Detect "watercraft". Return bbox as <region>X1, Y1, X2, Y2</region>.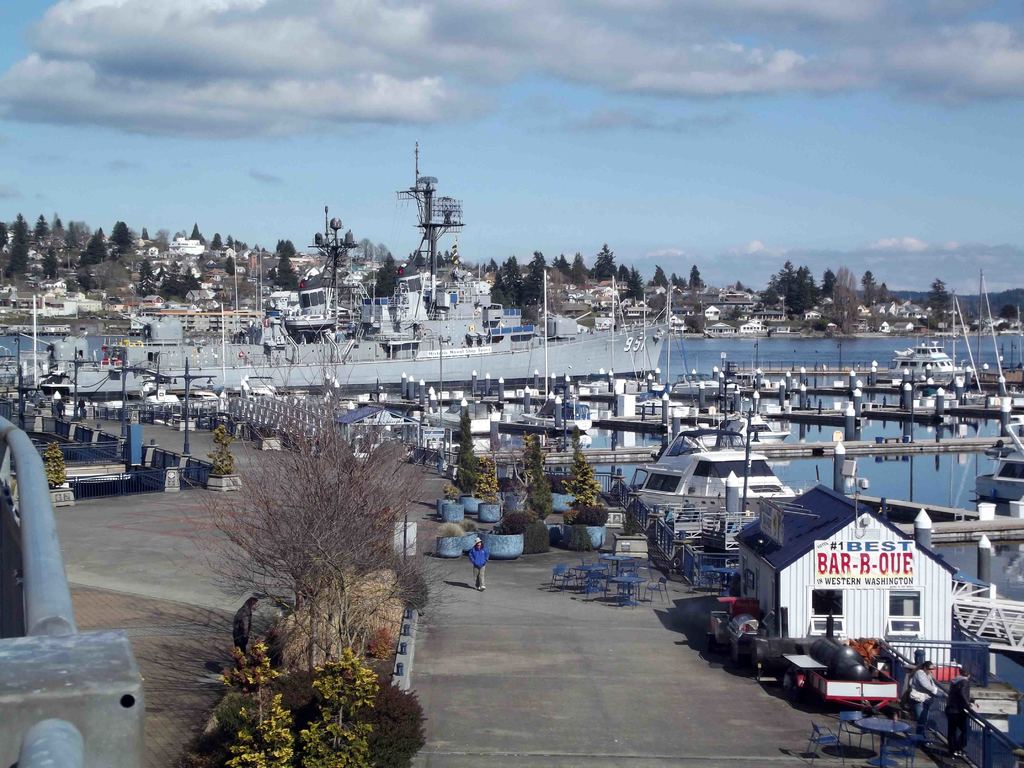
<region>888, 318, 962, 375</region>.
